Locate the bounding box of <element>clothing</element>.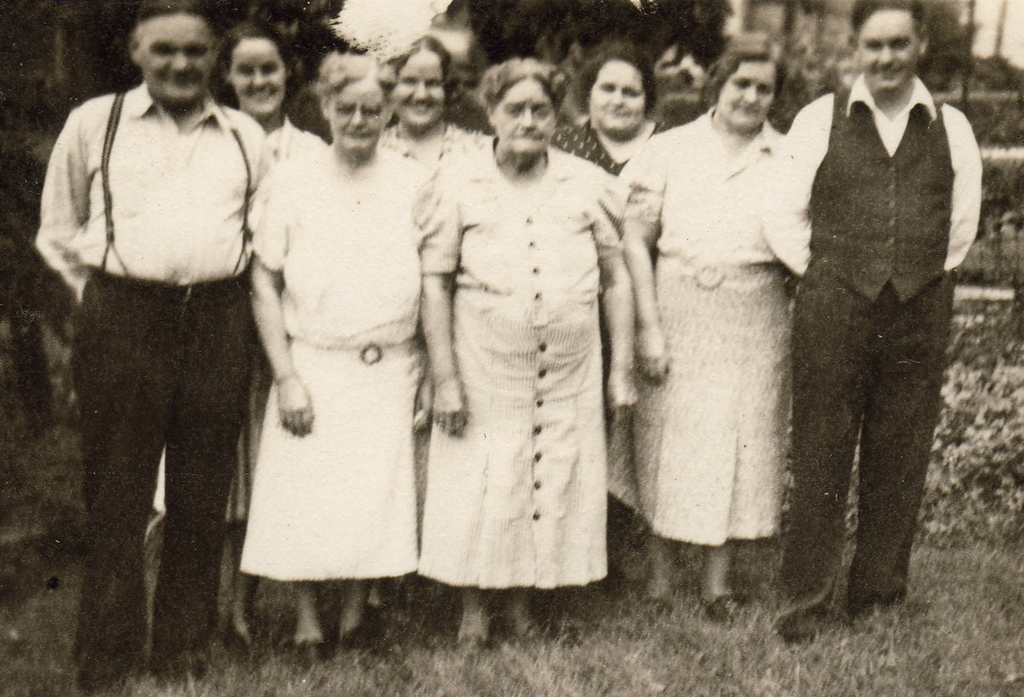
Bounding box: l=546, t=119, r=677, b=180.
